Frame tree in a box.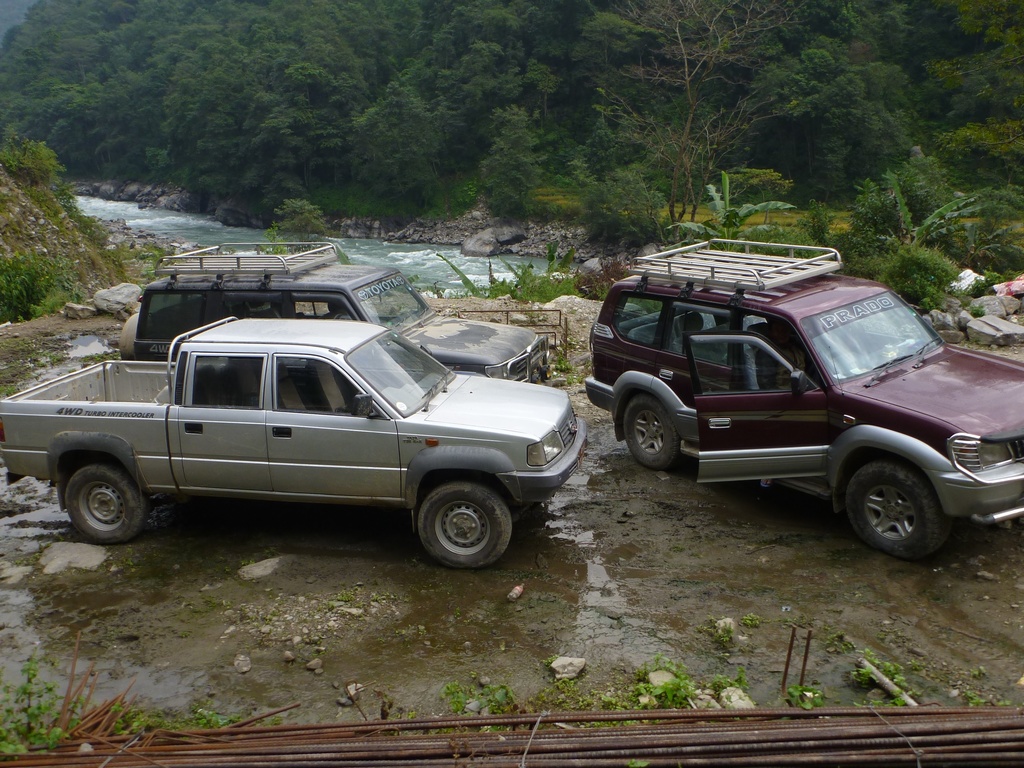
pyautogui.locateOnScreen(460, 99, 536, 231).
